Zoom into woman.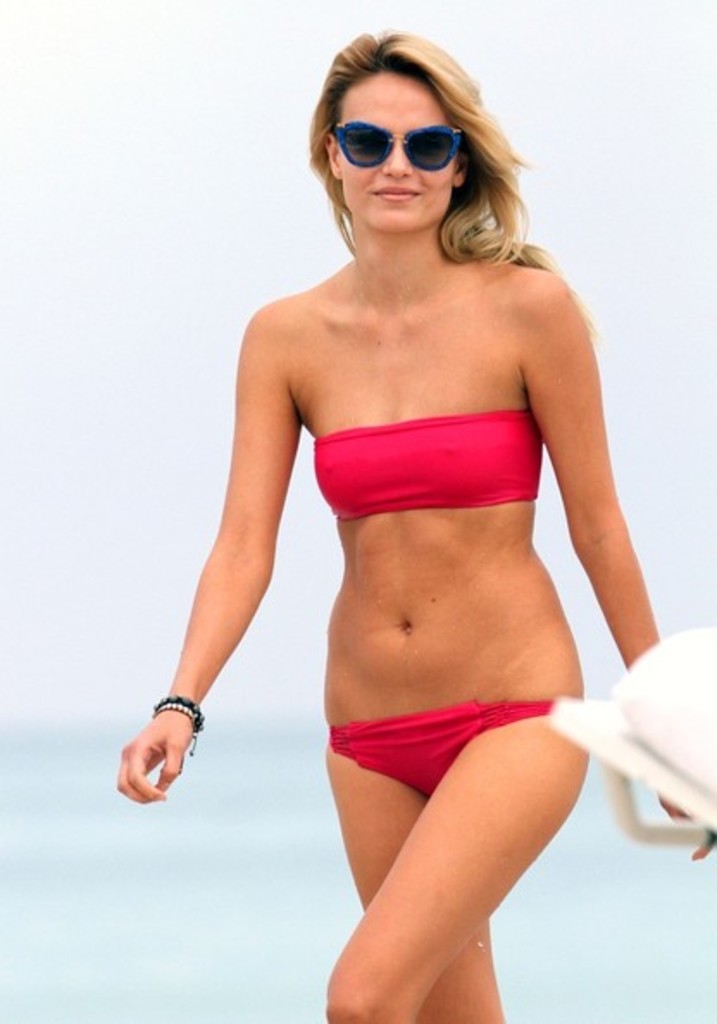
Zoom target: bbox=[126, 0, 676, 996].
